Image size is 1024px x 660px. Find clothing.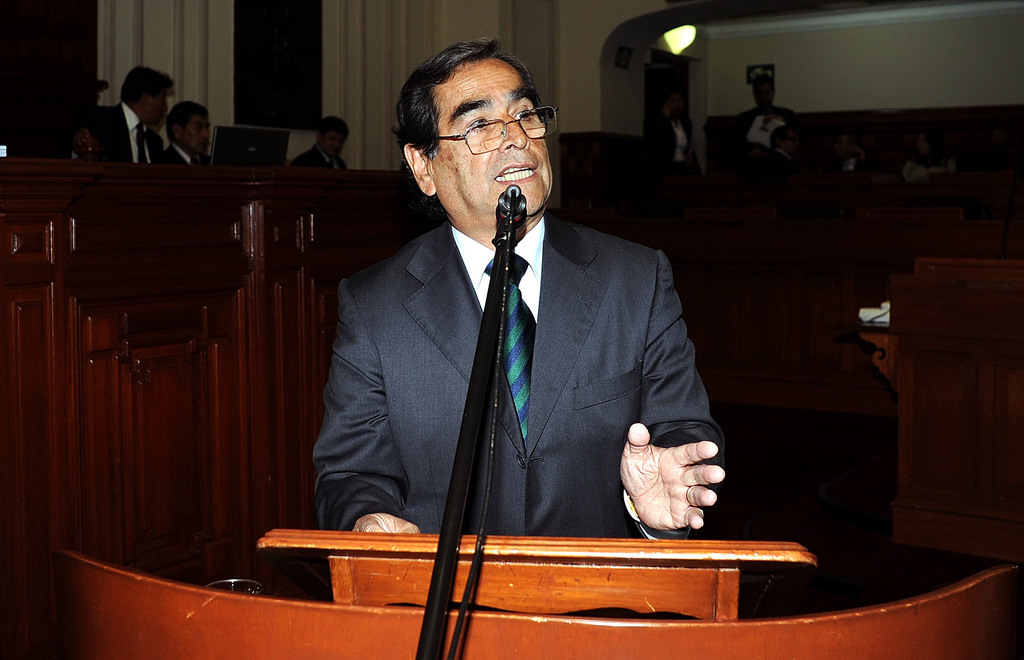
<box>731,99,794,144</box>.
